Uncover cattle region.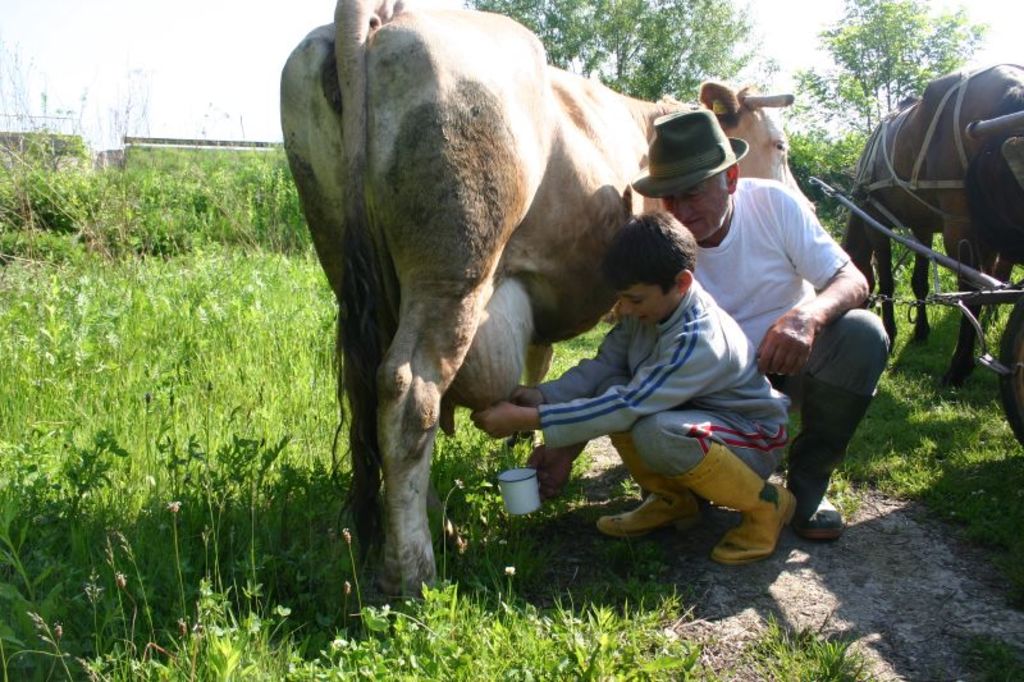
Uncovered: Rect(283, 4, 714, 550).
